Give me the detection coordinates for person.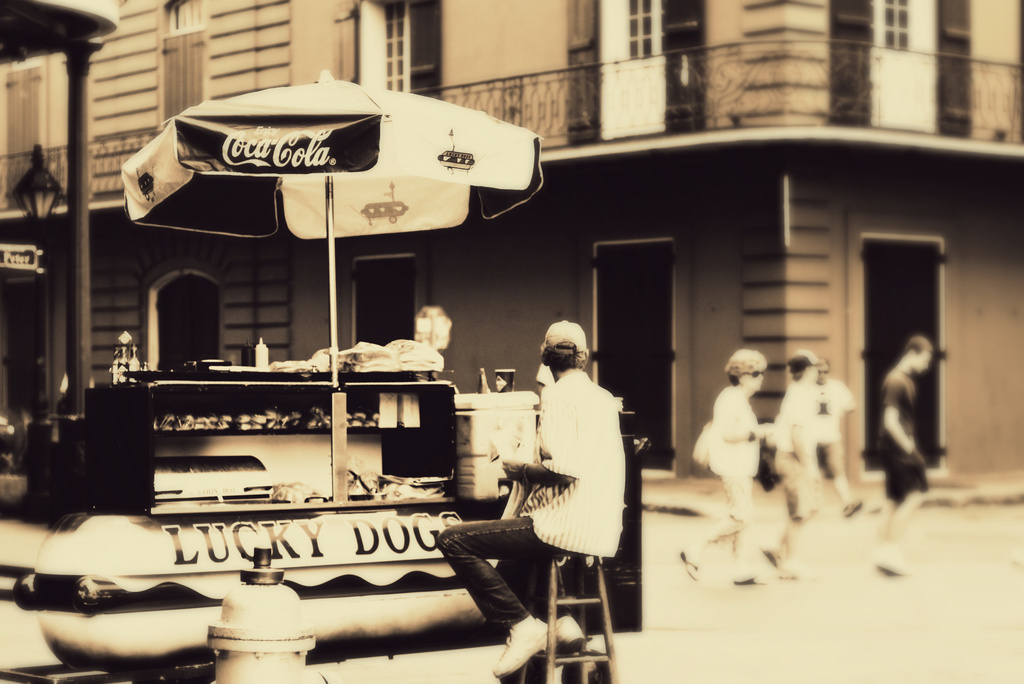
(x1=433, y1=320, x2=630, y2=682).
